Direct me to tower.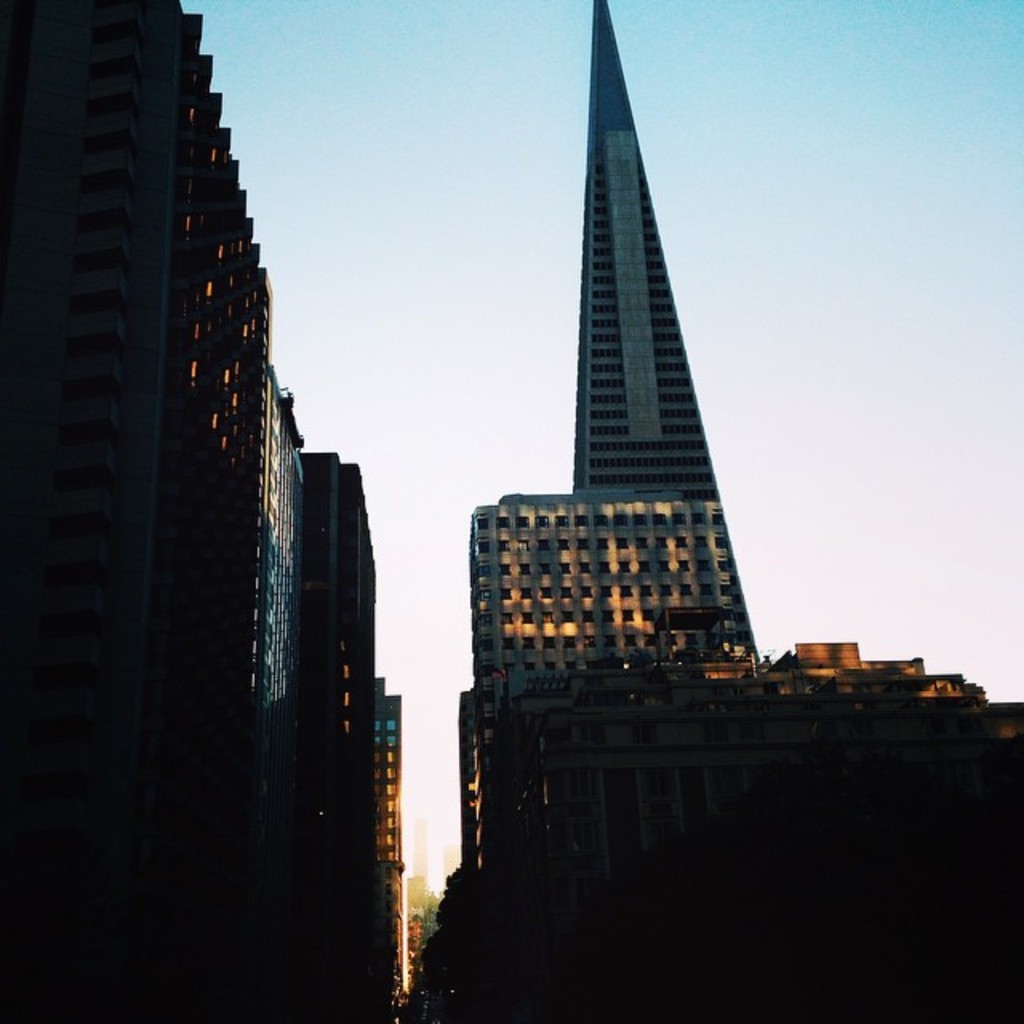
Direction: l=456, t=0, r=766, b=864.
